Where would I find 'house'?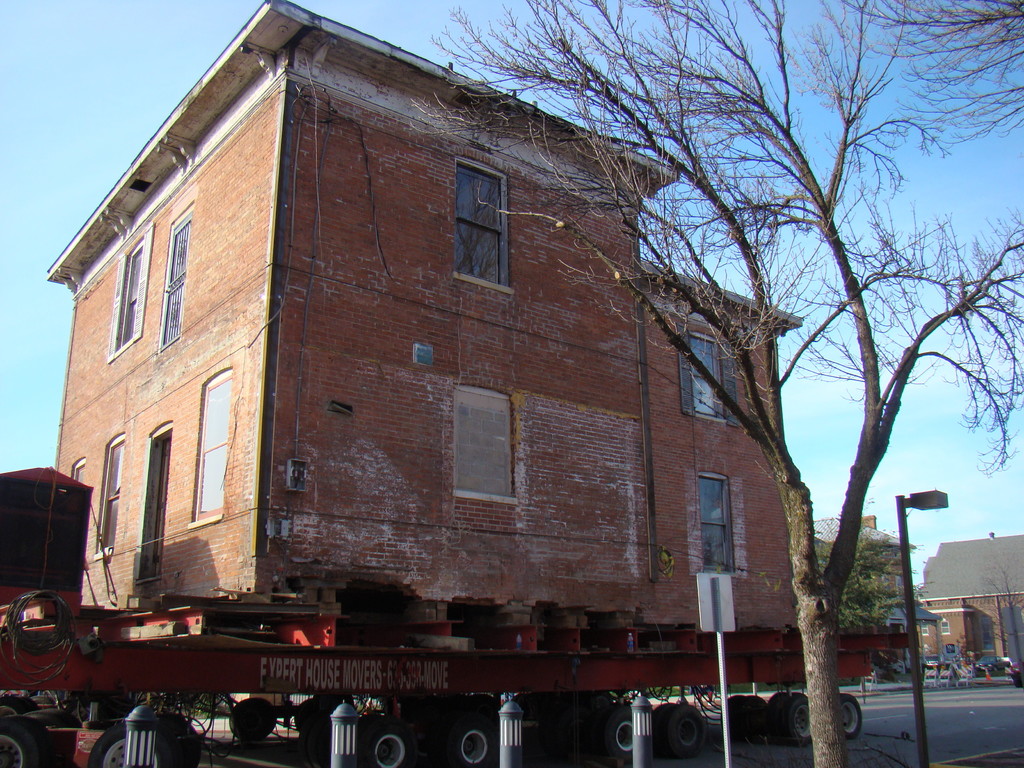
At x1=815 y1=514 x2=917 y2=610.
